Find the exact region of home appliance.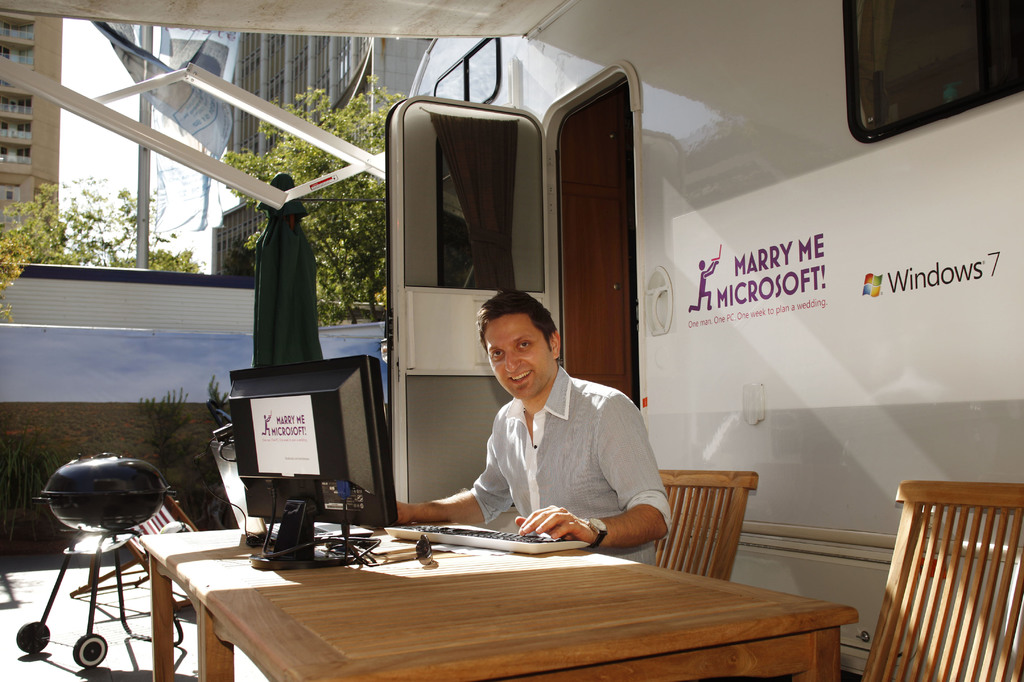
Exact region: pyautogui.locateOnScreen(229, 354, 399, 572).
